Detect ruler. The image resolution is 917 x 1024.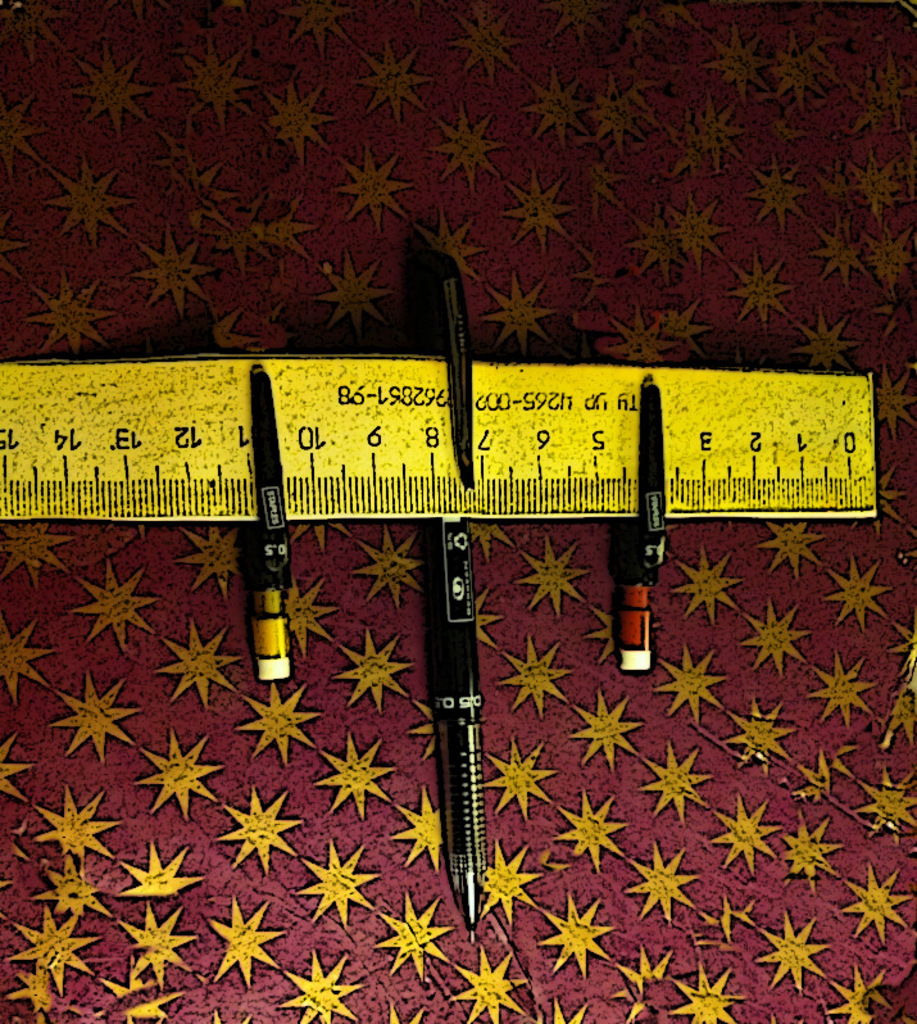
0,350,880,530.
